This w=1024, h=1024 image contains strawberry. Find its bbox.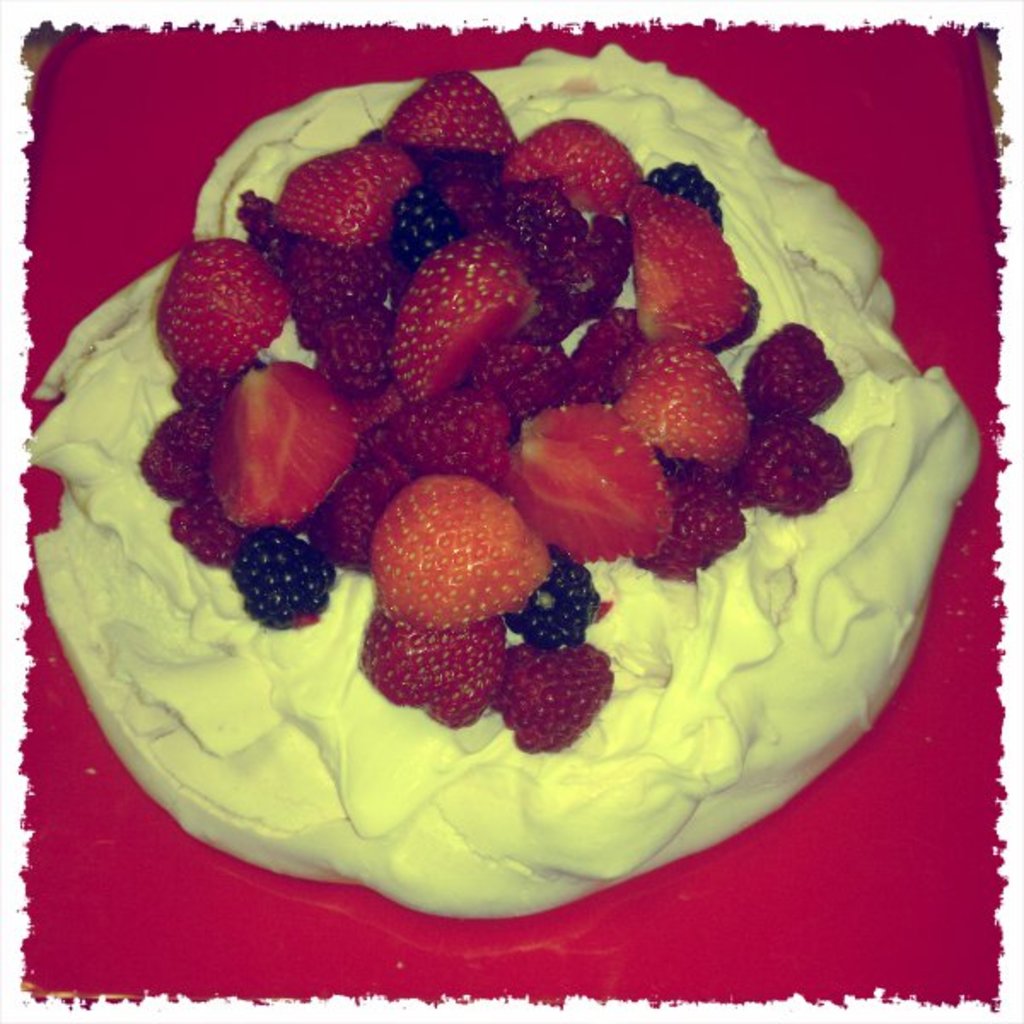
BBox(379, 63, 521, 162).
